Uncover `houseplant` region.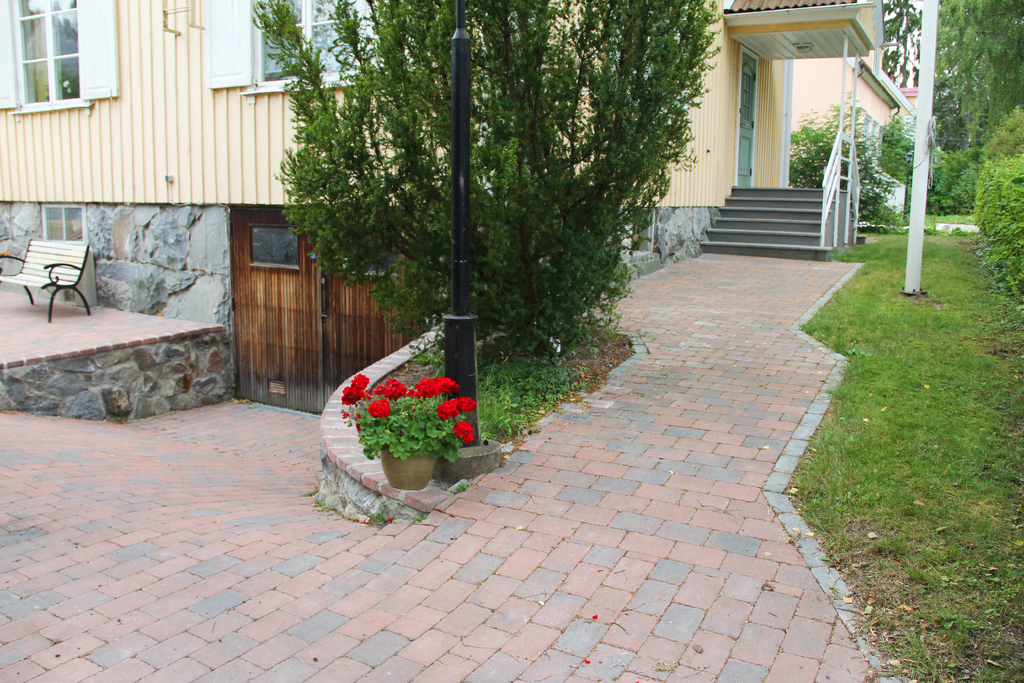
Uncovered: [left=330, top=371, right=479, bottom=490].
